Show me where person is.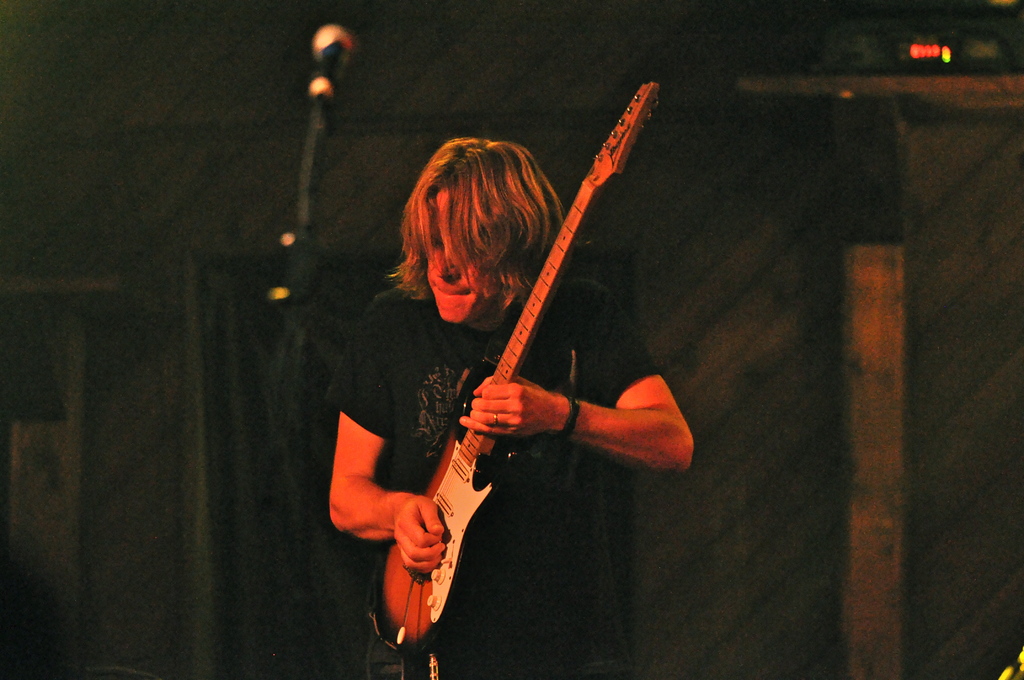
person is at select_region(330, 135, 695, 679).
